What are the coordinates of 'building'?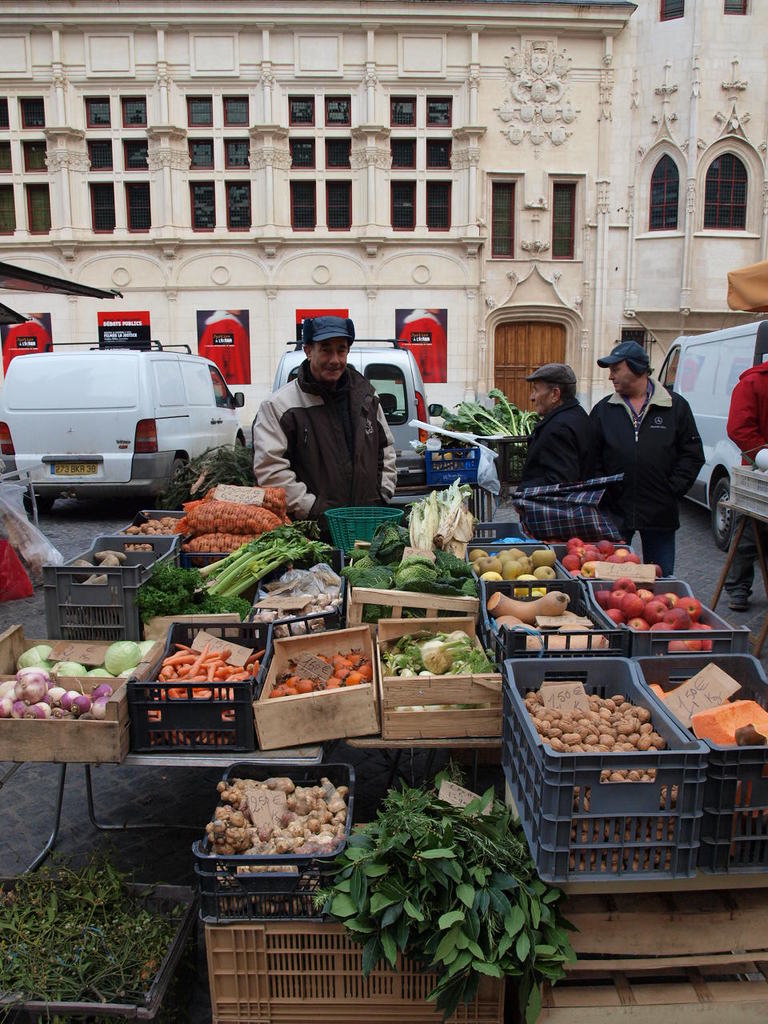
0 0 763 431.
